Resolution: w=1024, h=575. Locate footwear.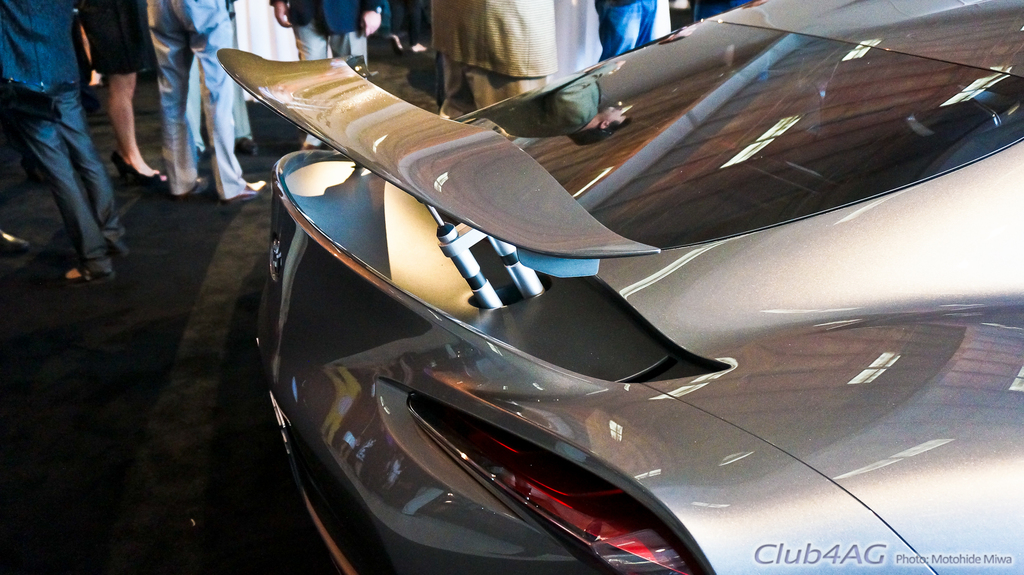
{"left": 115, "top": 150, "right": 141, "bottom": 198}.
